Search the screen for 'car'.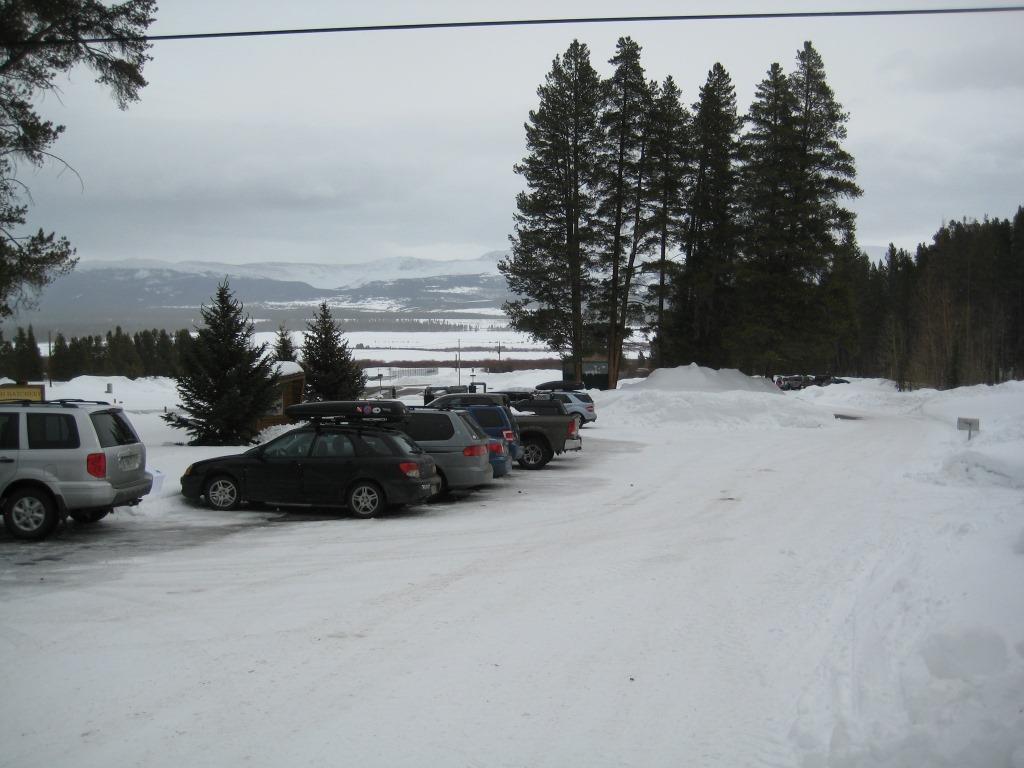
Found at bbox=[509, 392, 567, 417].
